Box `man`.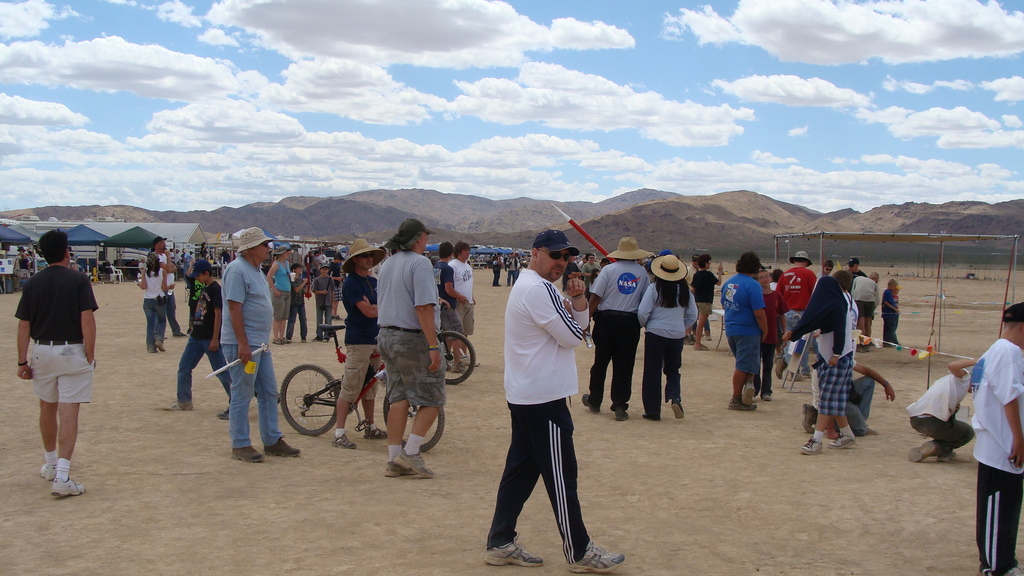
336, 241, 399, 444.
